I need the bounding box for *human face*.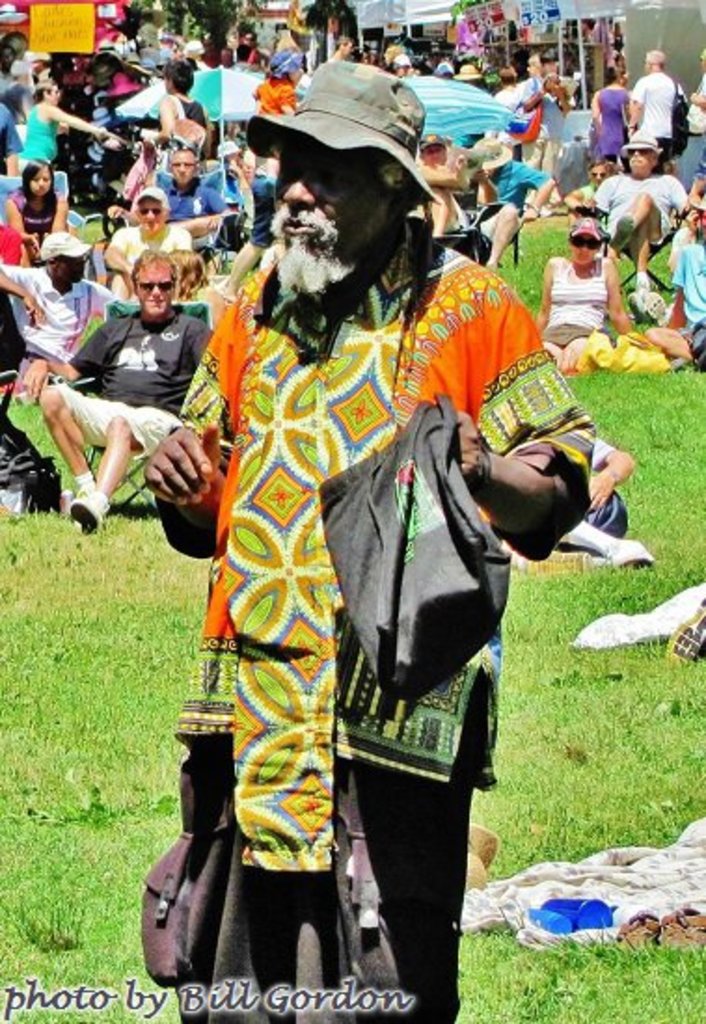
Here it is: box=[28, 164, 50, 195].
